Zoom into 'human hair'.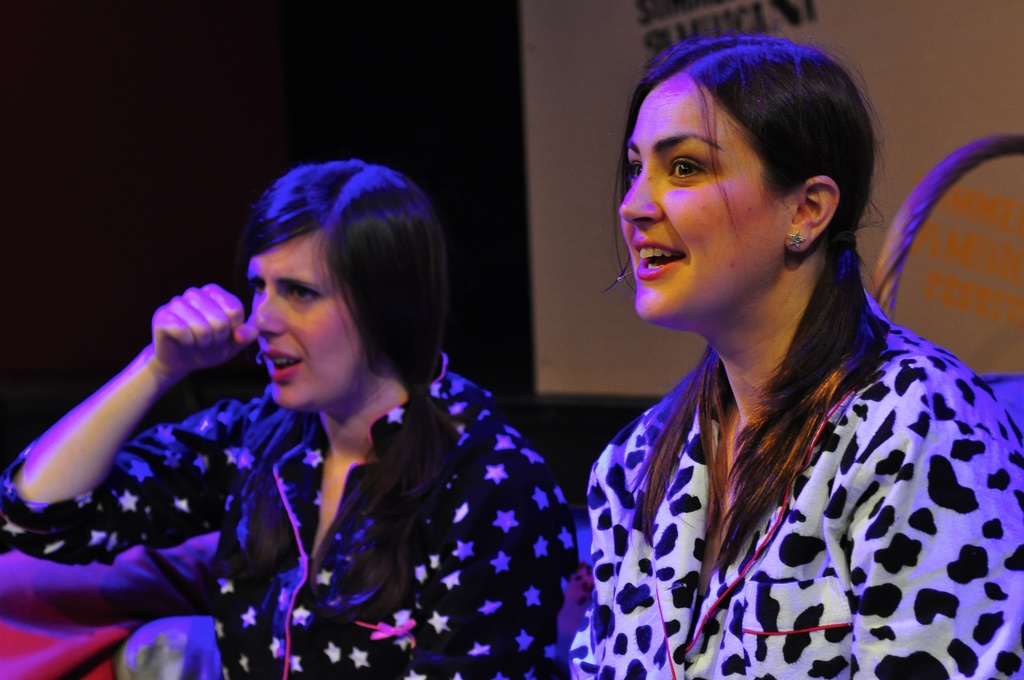
Zoom target: (602,25,893,583).
